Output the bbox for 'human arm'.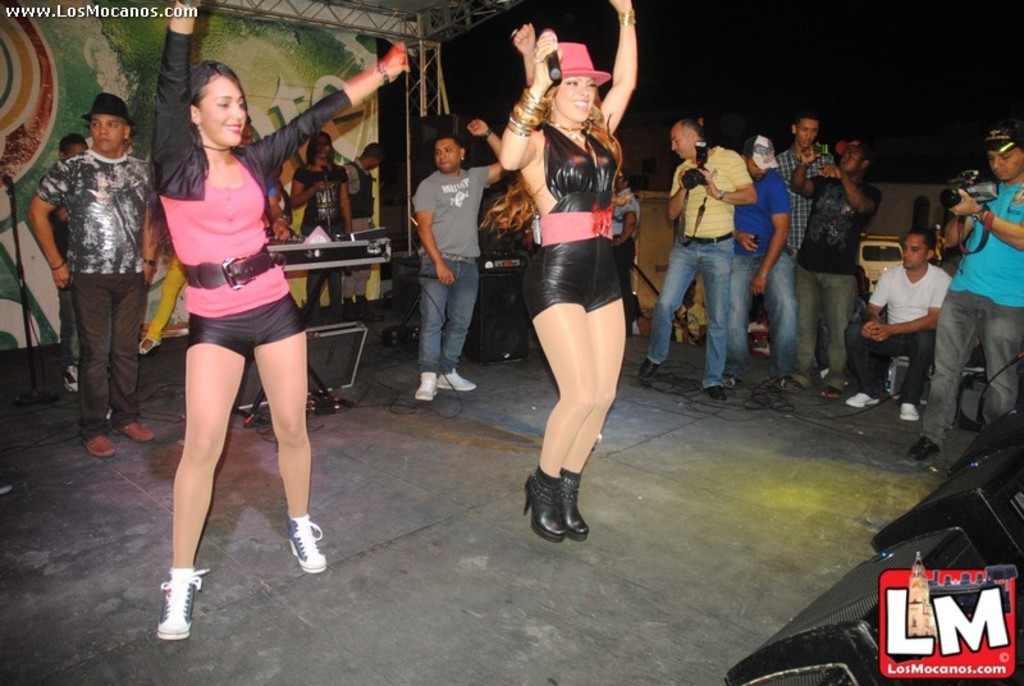
508, 23, 543, 91.
